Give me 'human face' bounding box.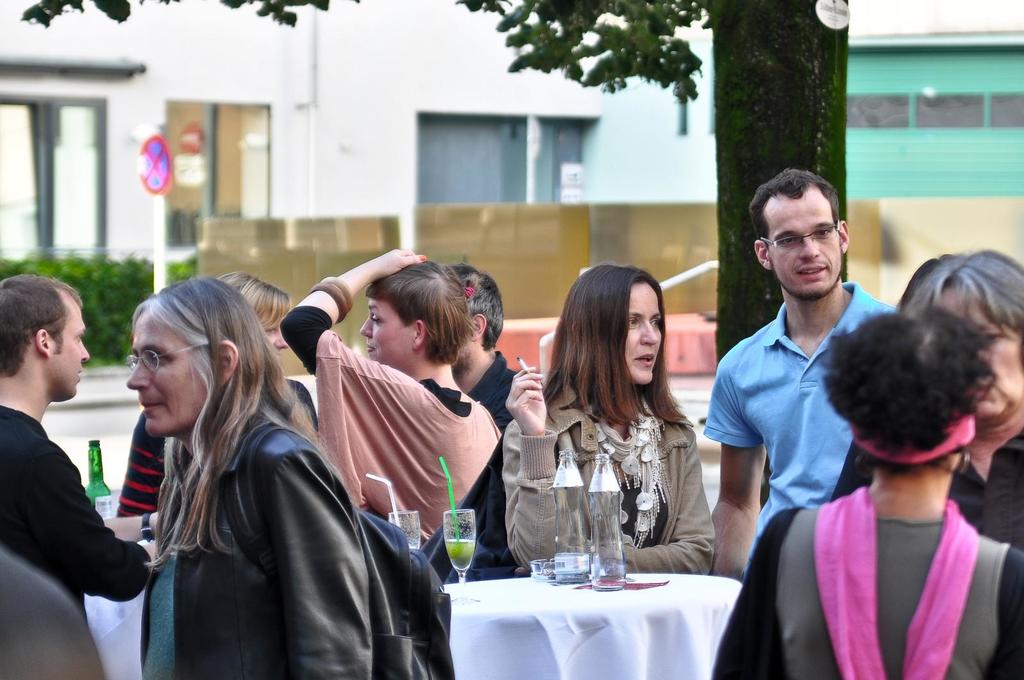
[936, 290, 1020, 415].
